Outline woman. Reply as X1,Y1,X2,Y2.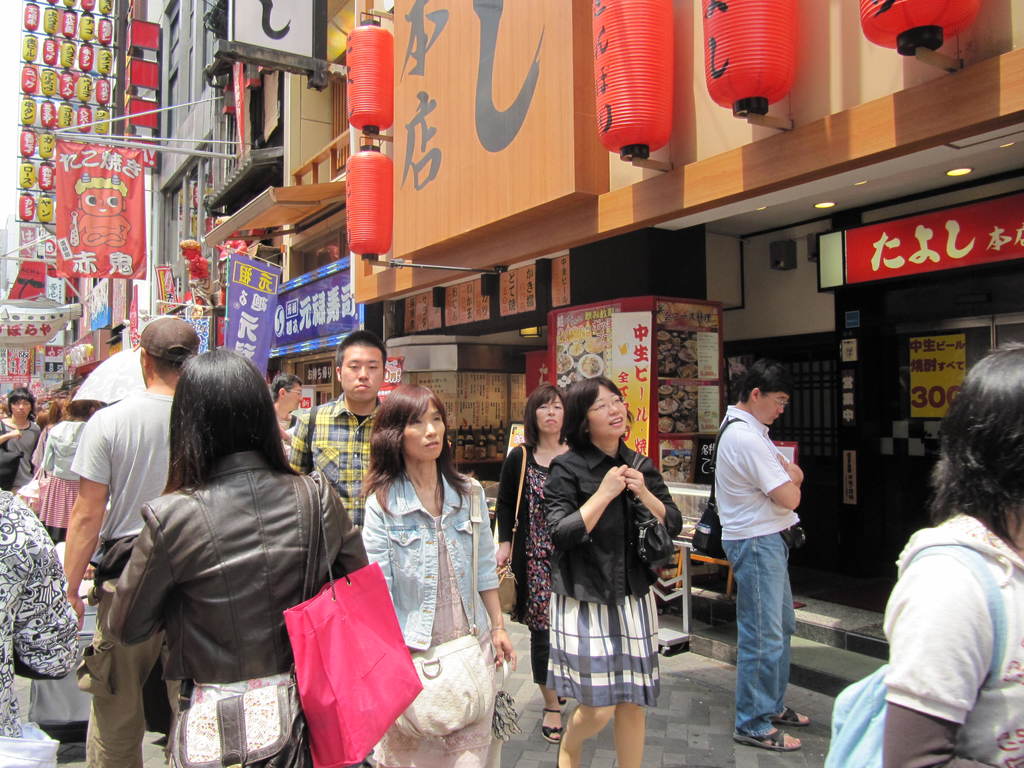
0,384,41,492.
